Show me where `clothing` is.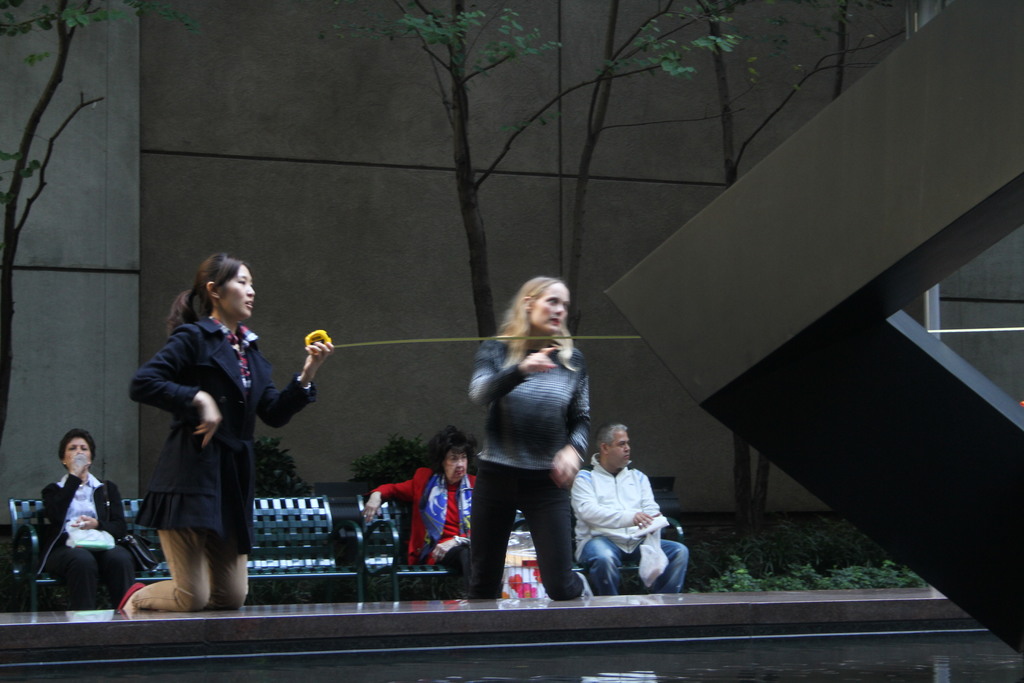
`clothing` is at 372, 464, 478, 598.
